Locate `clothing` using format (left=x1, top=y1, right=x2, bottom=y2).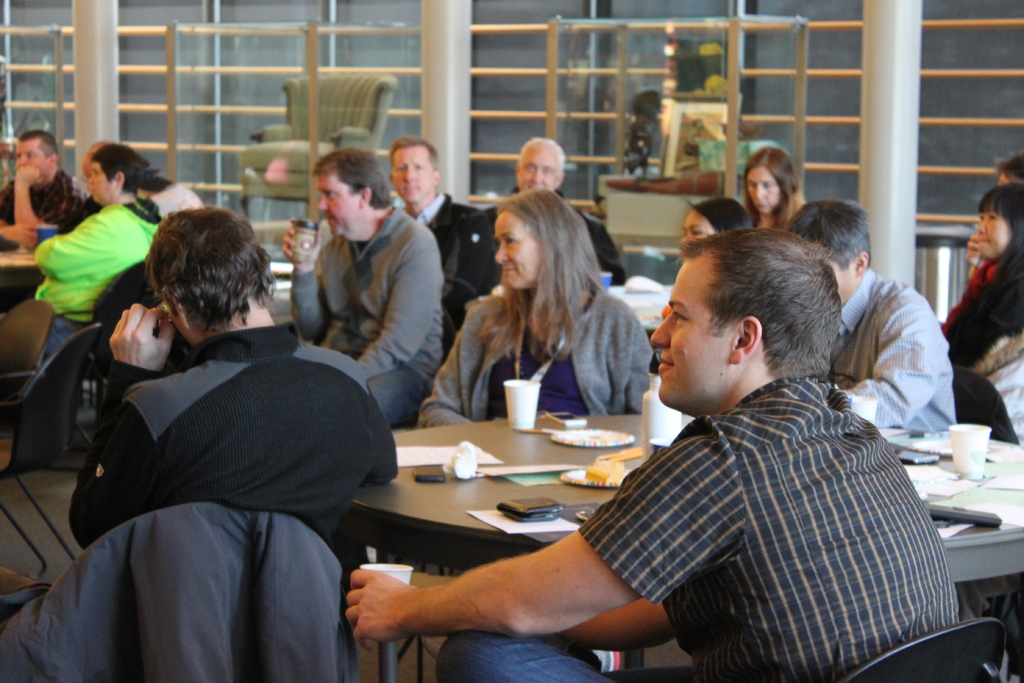
(left=290, top=209, right=449, bottom=411).
